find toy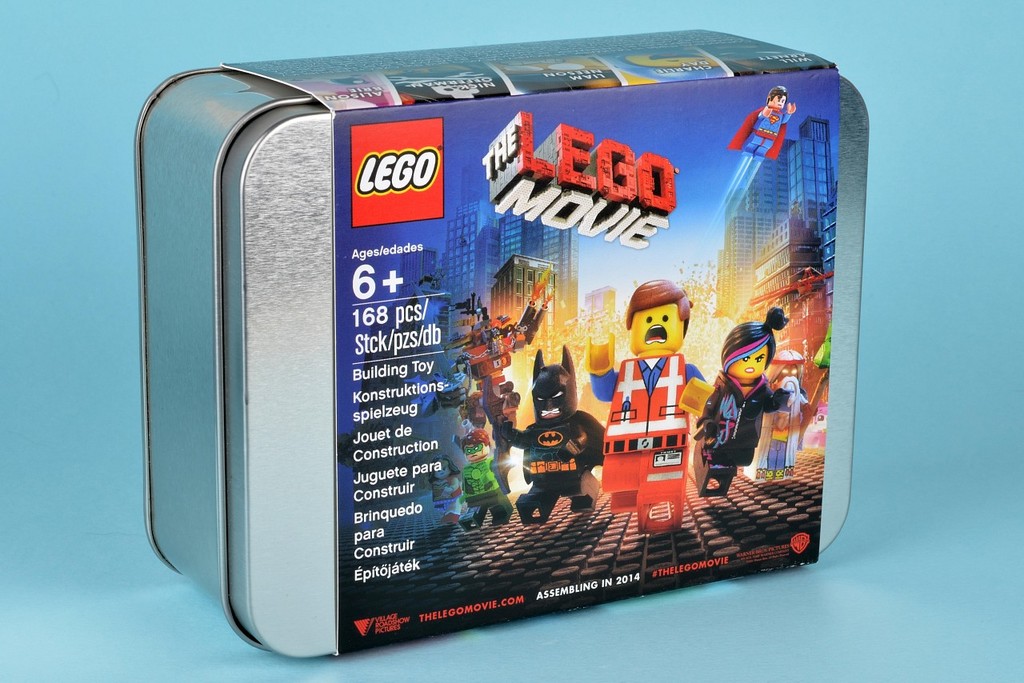
744:318:835:485
